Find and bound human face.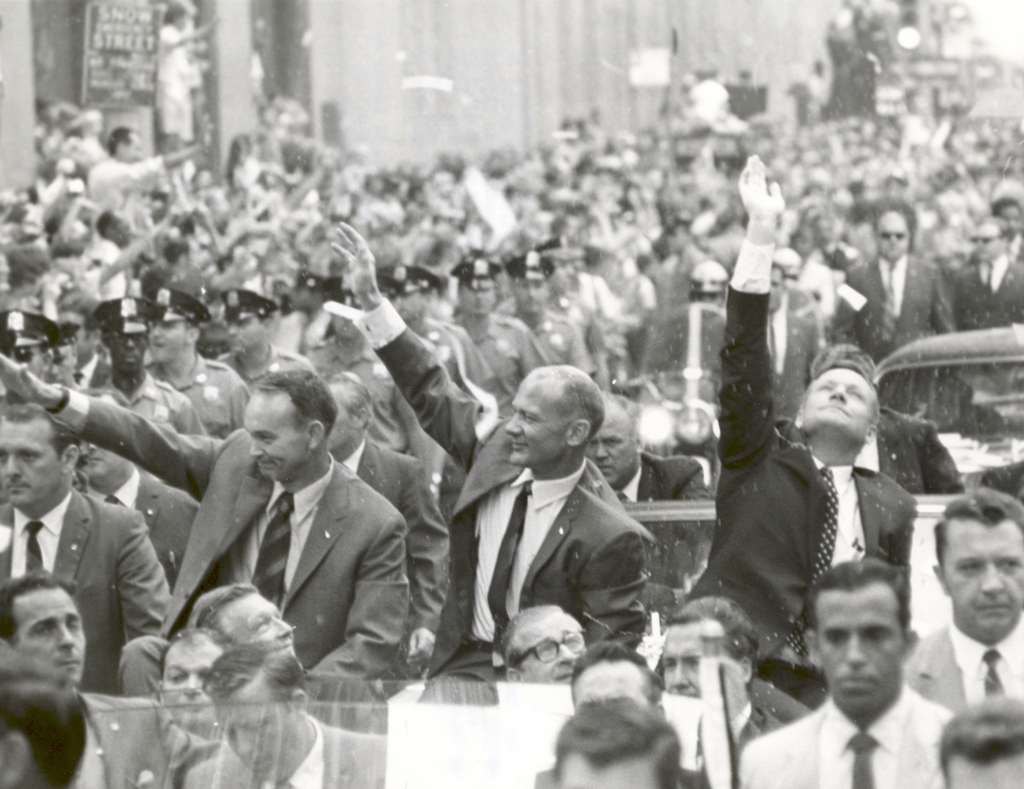
Bound: <box>0,420,66,508</box>.
